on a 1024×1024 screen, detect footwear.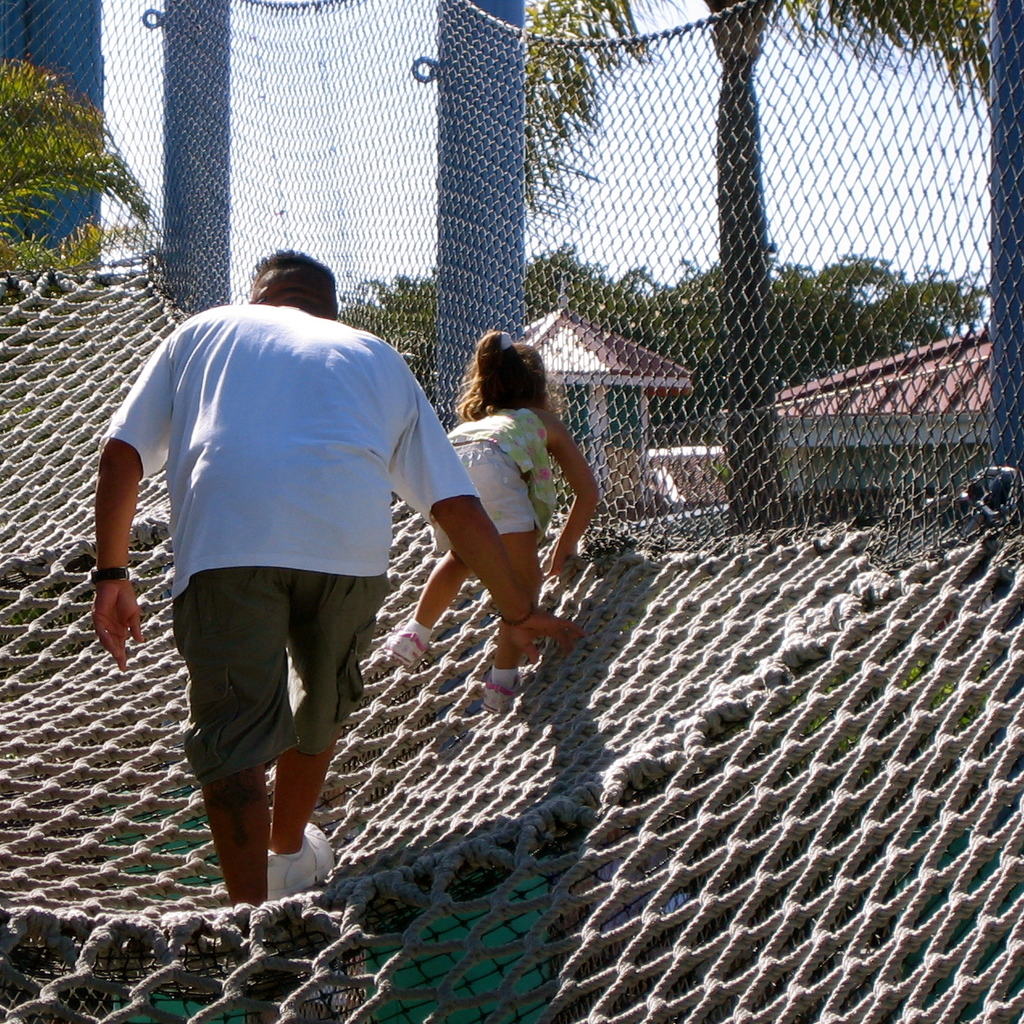
pyautogui.locateOnScreen(386, 630, 425, 665).
